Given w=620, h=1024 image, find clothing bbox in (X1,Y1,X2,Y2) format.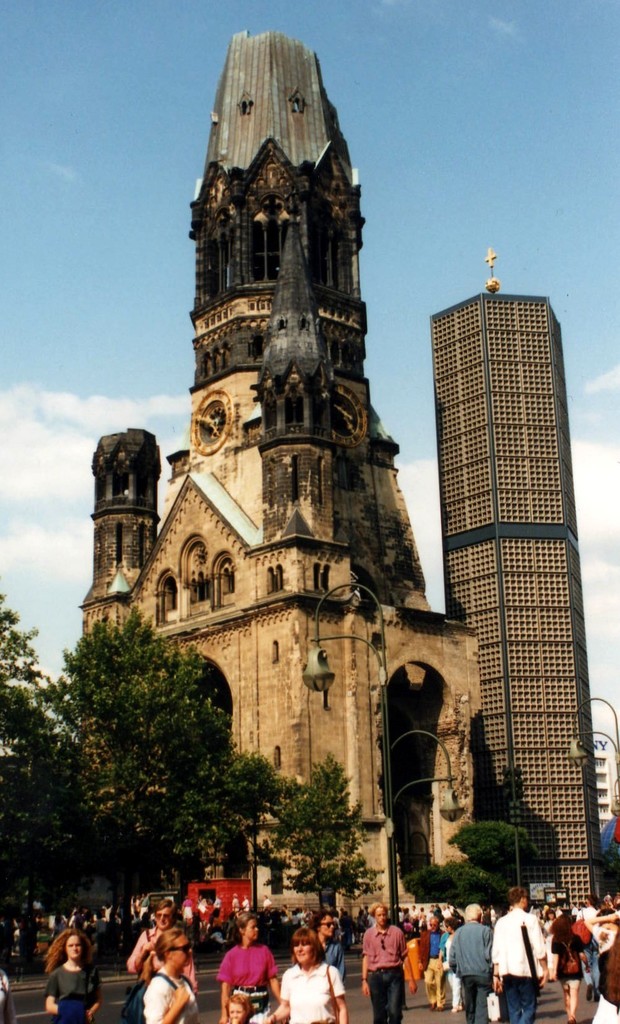
(132,968,208,1023).
